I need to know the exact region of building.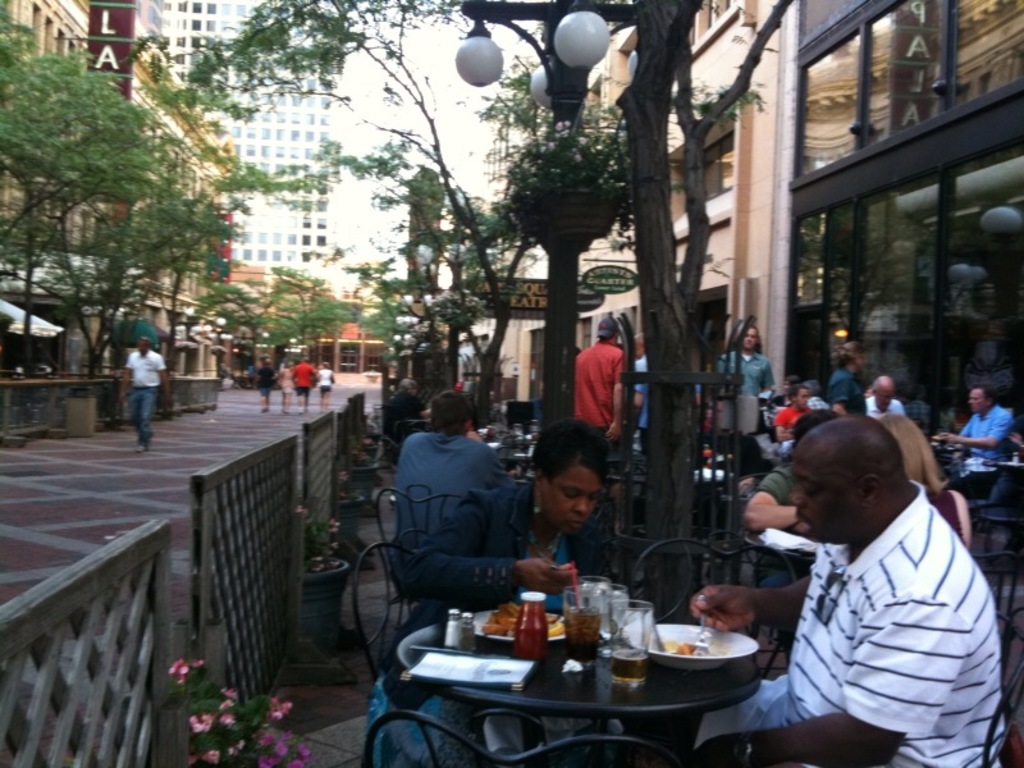
Region: 586 0 1023 435.
